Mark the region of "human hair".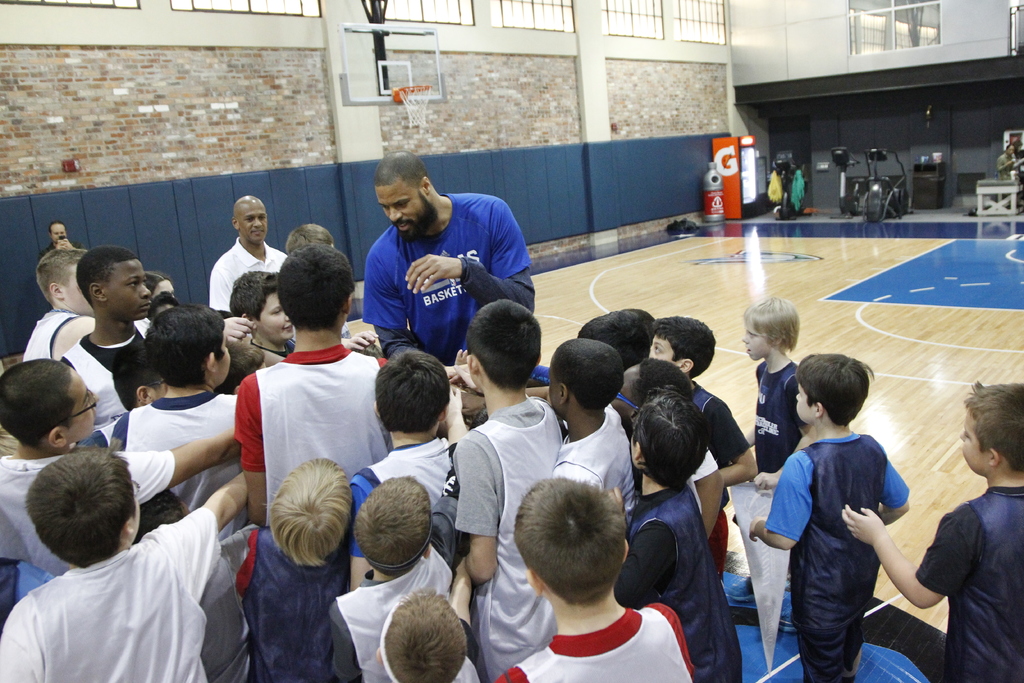
Region: left=75, top=243, right=140, bottom=311.
